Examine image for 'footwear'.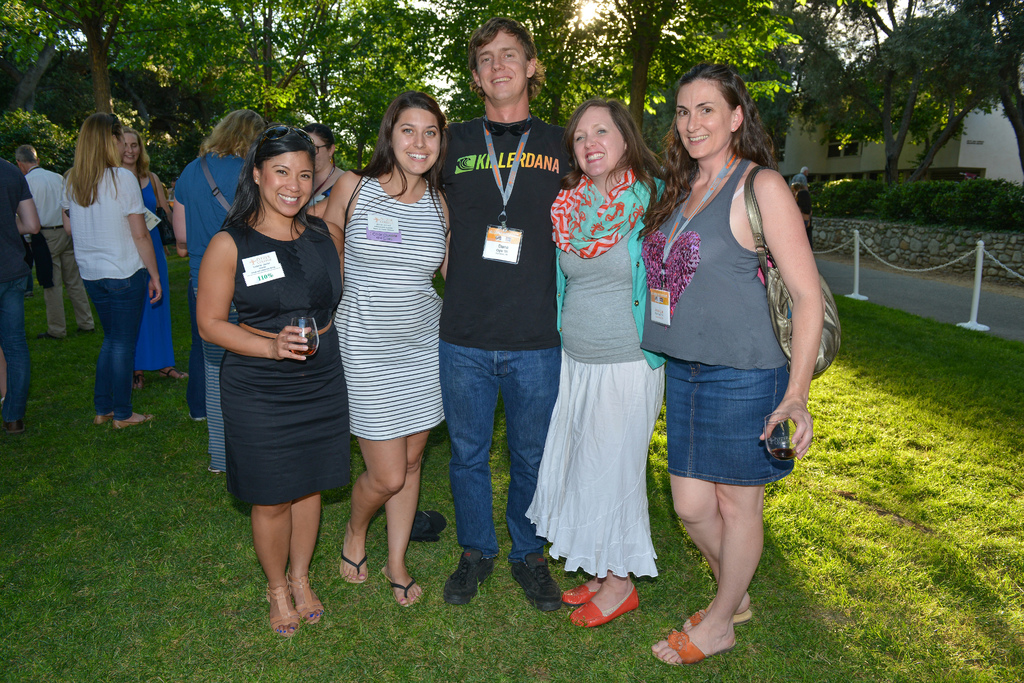
Examination result: 155:366:189:378.
